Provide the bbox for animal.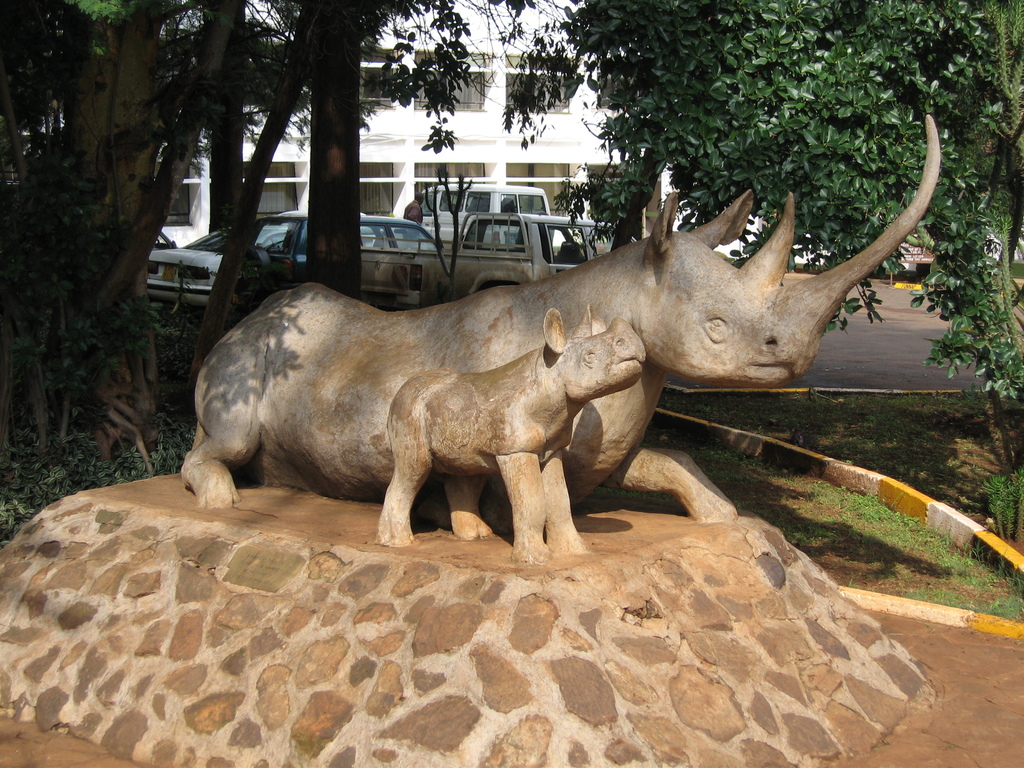
box=[382, 304, 648, 575].
